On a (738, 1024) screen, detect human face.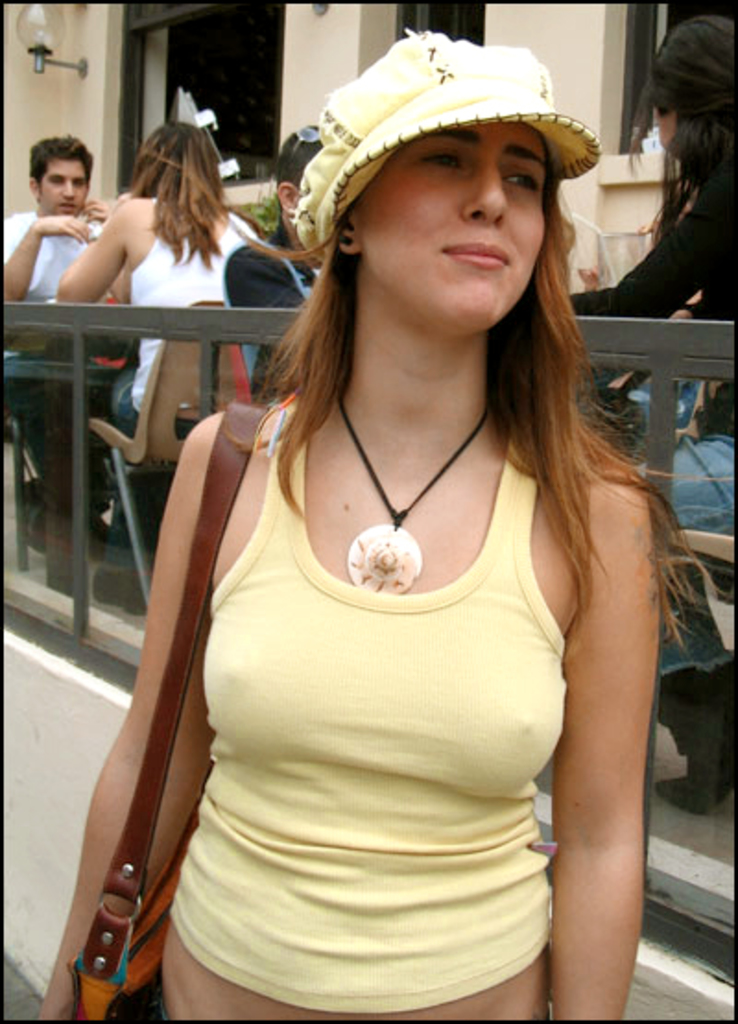
left=33, top=153, right=92, bottom=212.
